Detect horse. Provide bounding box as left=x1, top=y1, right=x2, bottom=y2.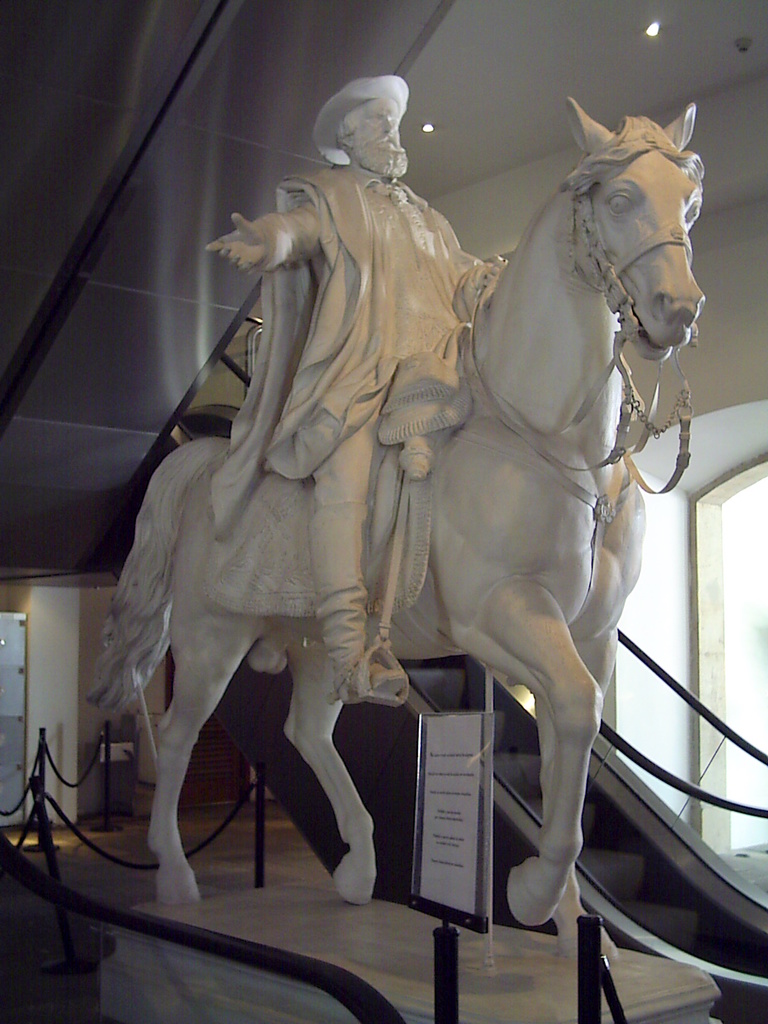
left=84, top=93, right=705, bottom=970.
